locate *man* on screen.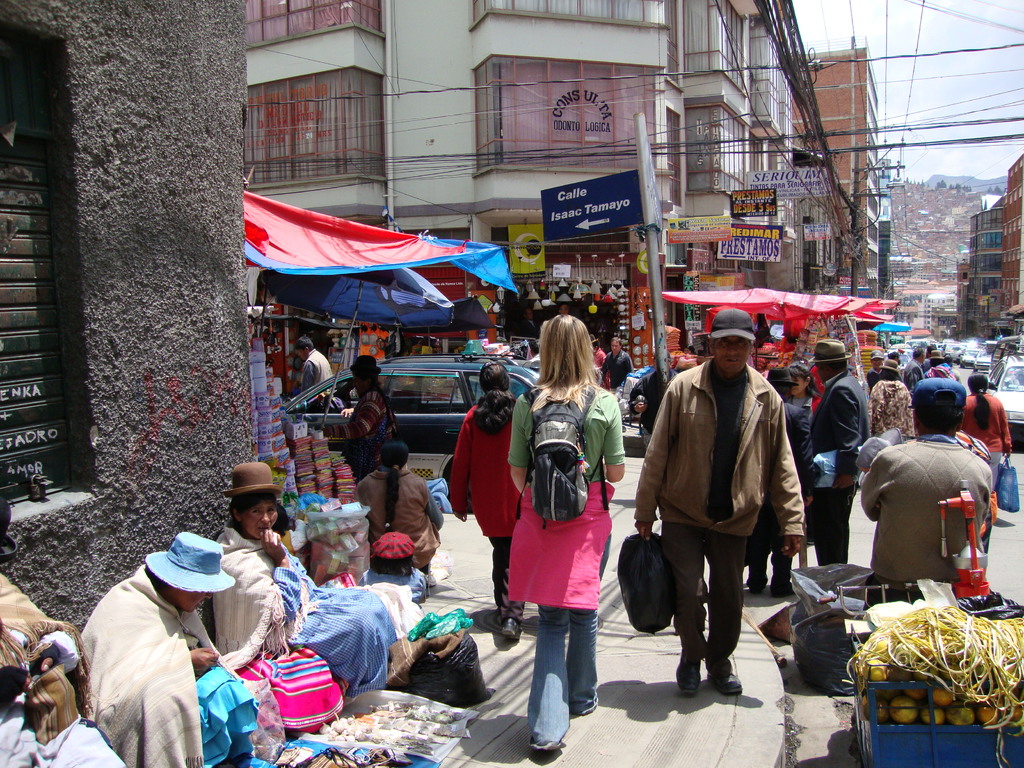
On screen at [292,337,333,392].
